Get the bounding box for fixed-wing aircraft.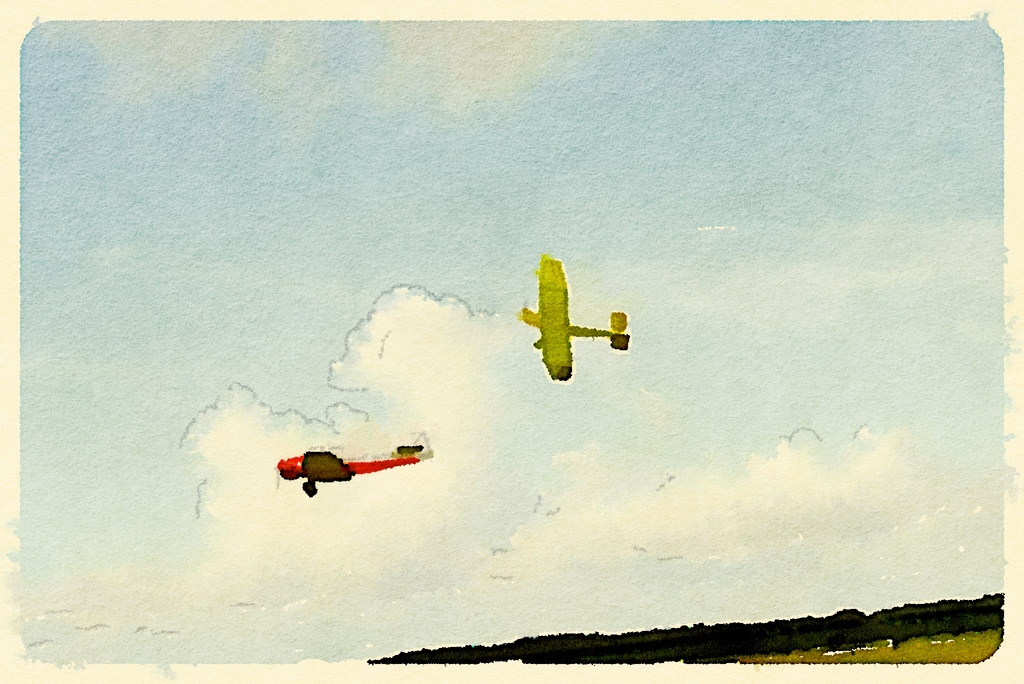
bbox=[515, 256, 632, 382].
